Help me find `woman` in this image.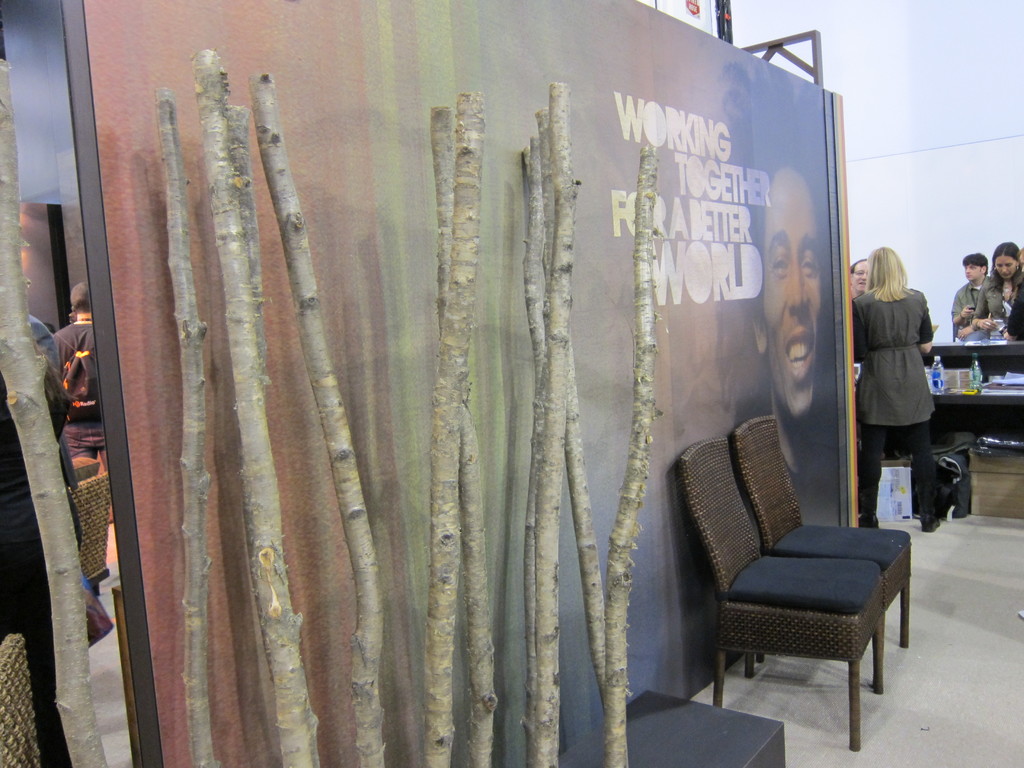
Found it: locate(860, 237, 950, 515).
